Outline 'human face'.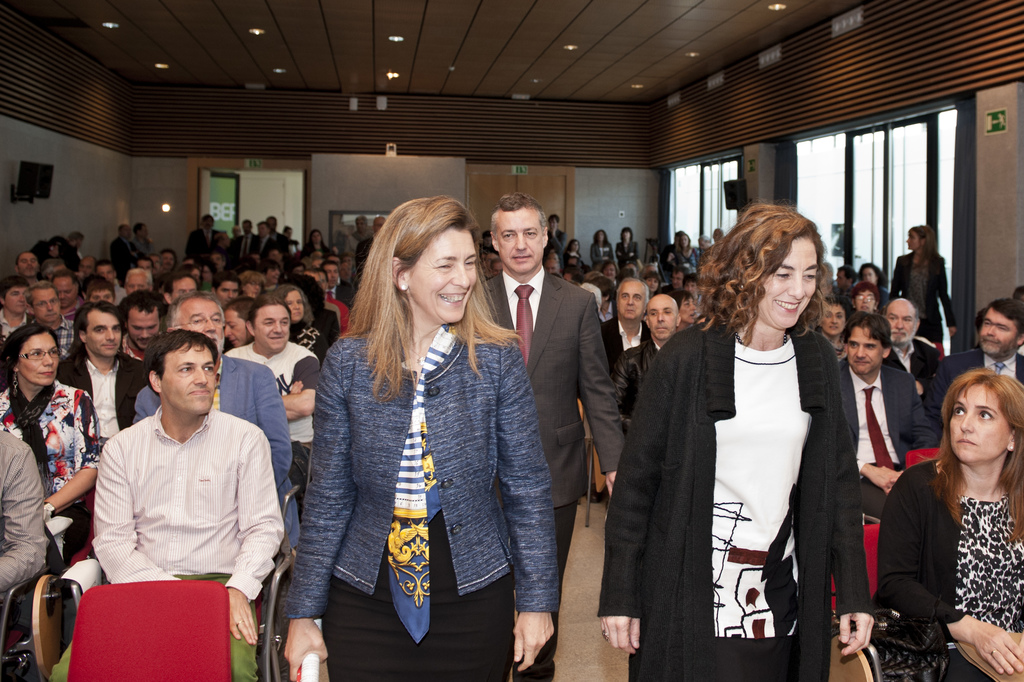
Outline: <region>340, 265, 349, 280</region>.
